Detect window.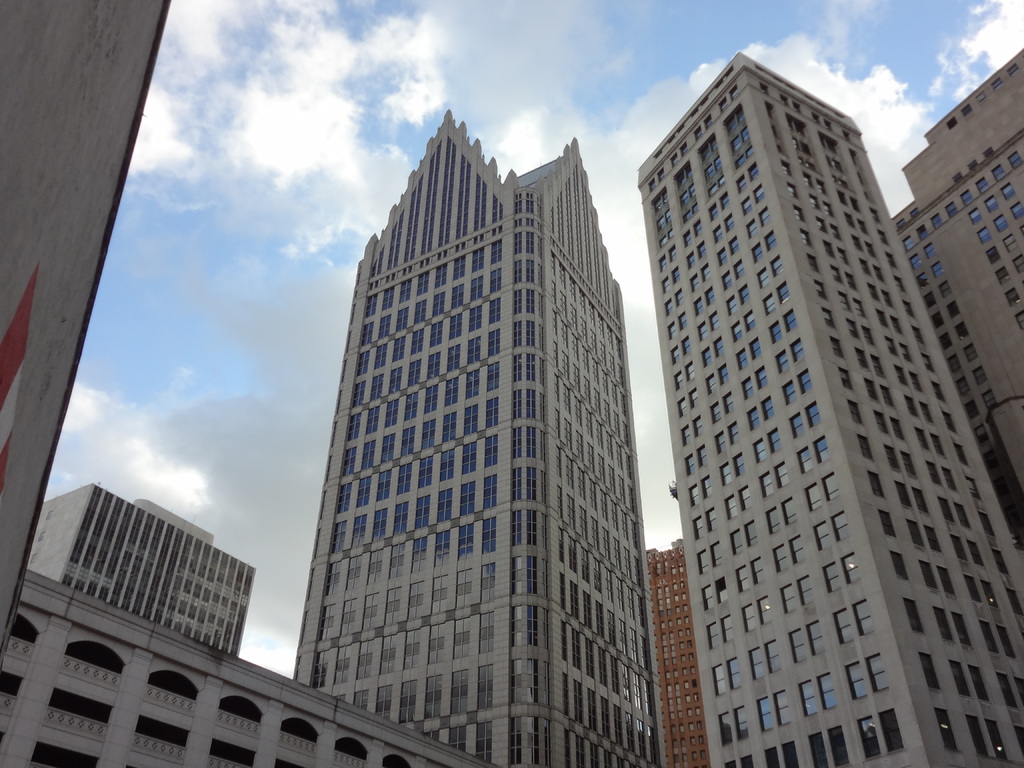
Detected at {"x1": 282, "y1": 717, "x2": 314, "y2": 744}.
